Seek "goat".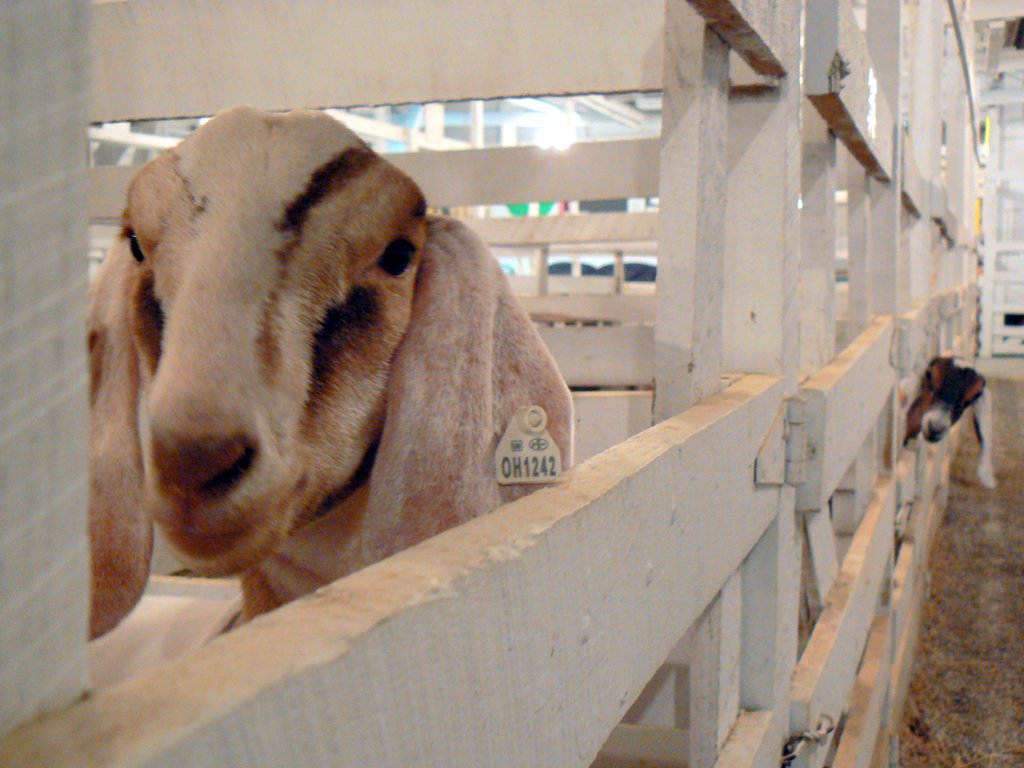
[left=83, top=102, right=573, bottom=699].
